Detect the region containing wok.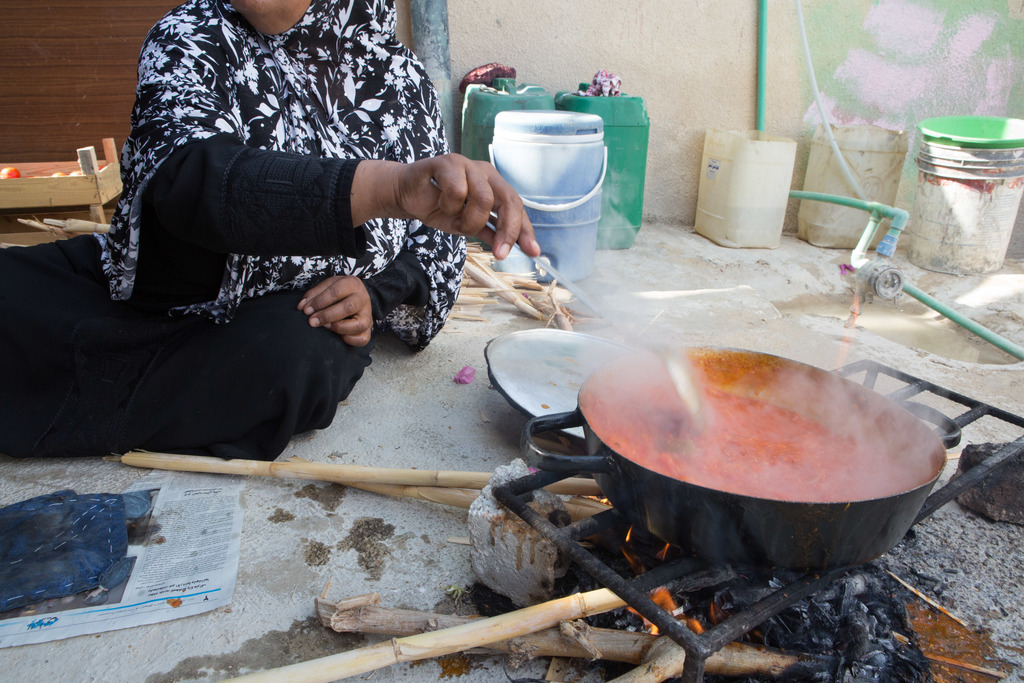
locate(511, 335, 970, 578).
